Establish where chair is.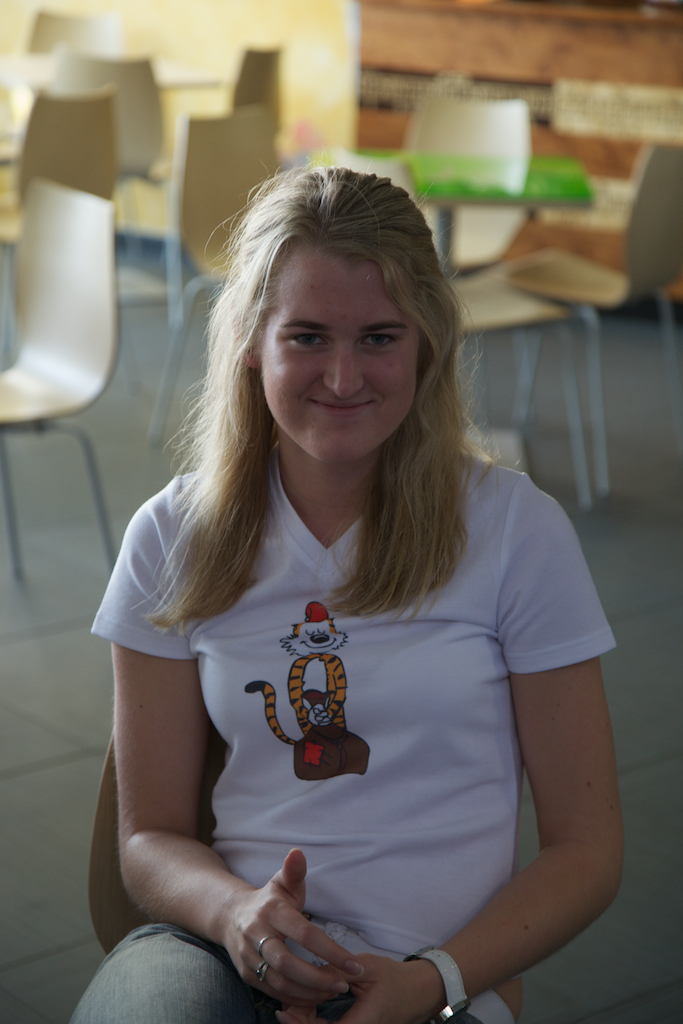
Established at BBox(523, 138, 682, 436).
